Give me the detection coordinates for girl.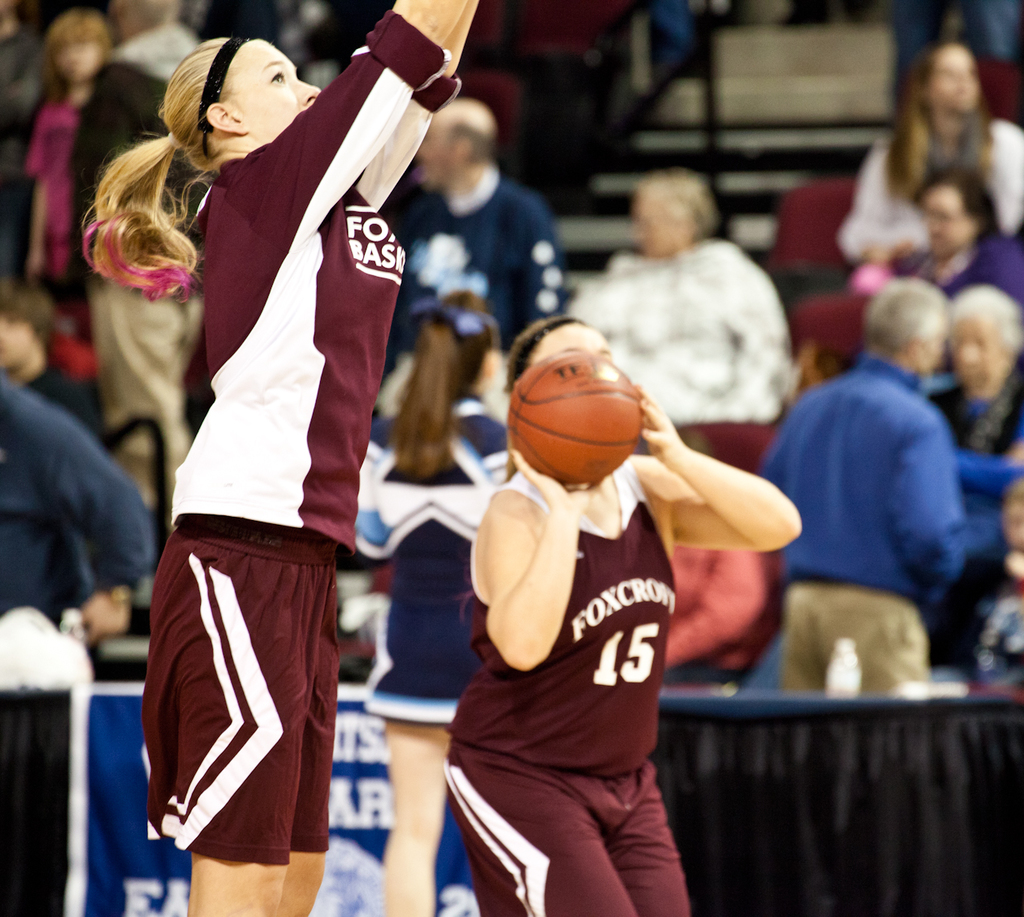
80, 0, 478, 916.
